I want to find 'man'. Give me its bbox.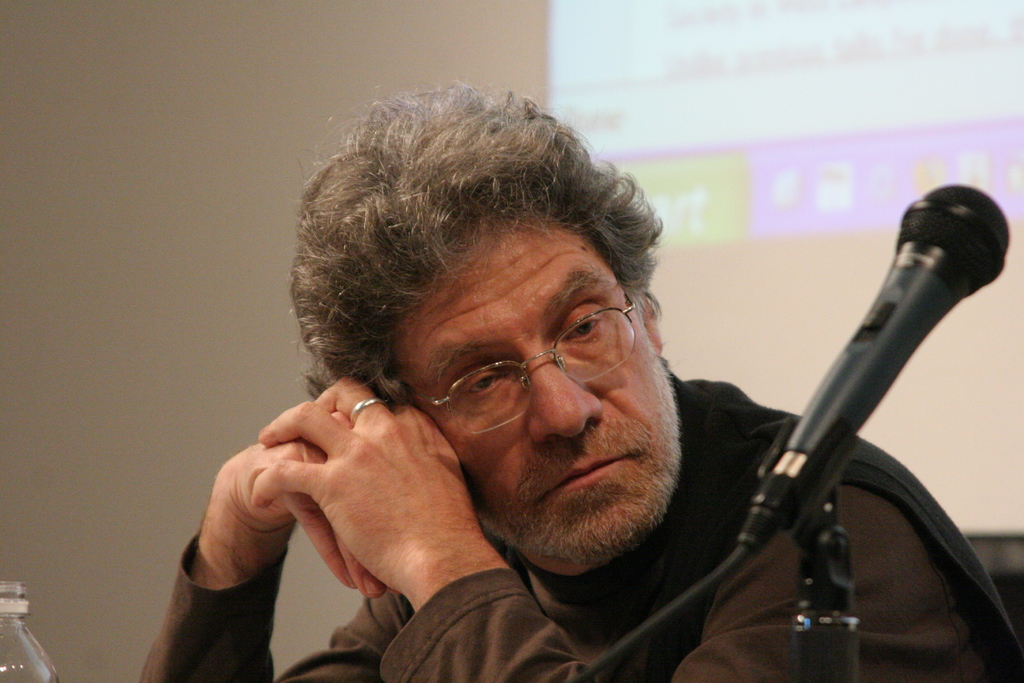
199,79,925,674.
